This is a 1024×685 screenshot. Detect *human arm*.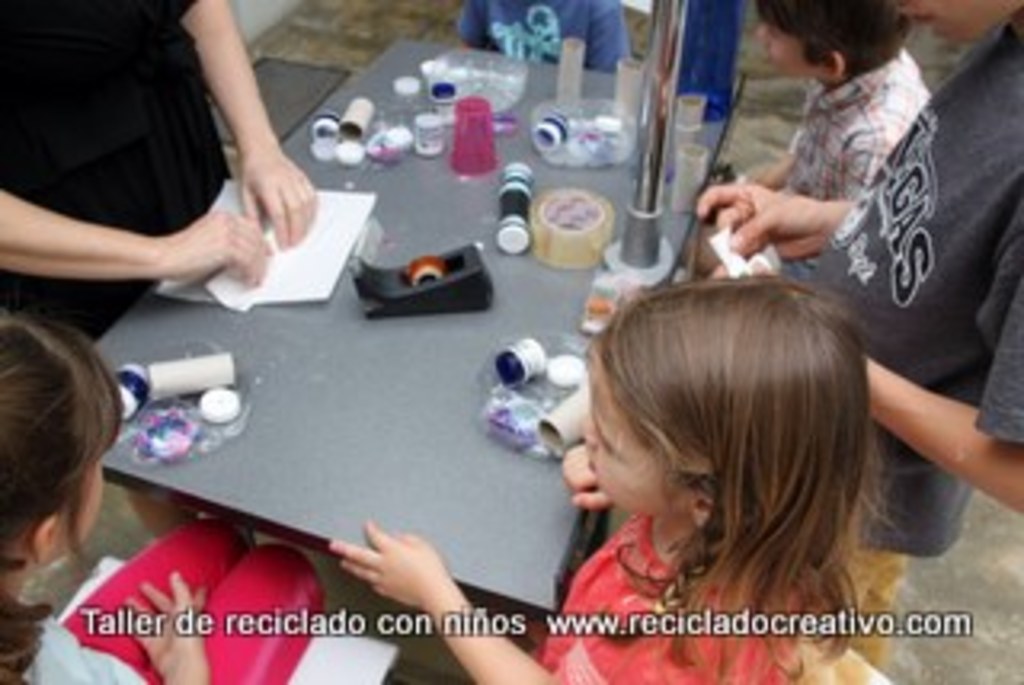
[326,515,688,682].
